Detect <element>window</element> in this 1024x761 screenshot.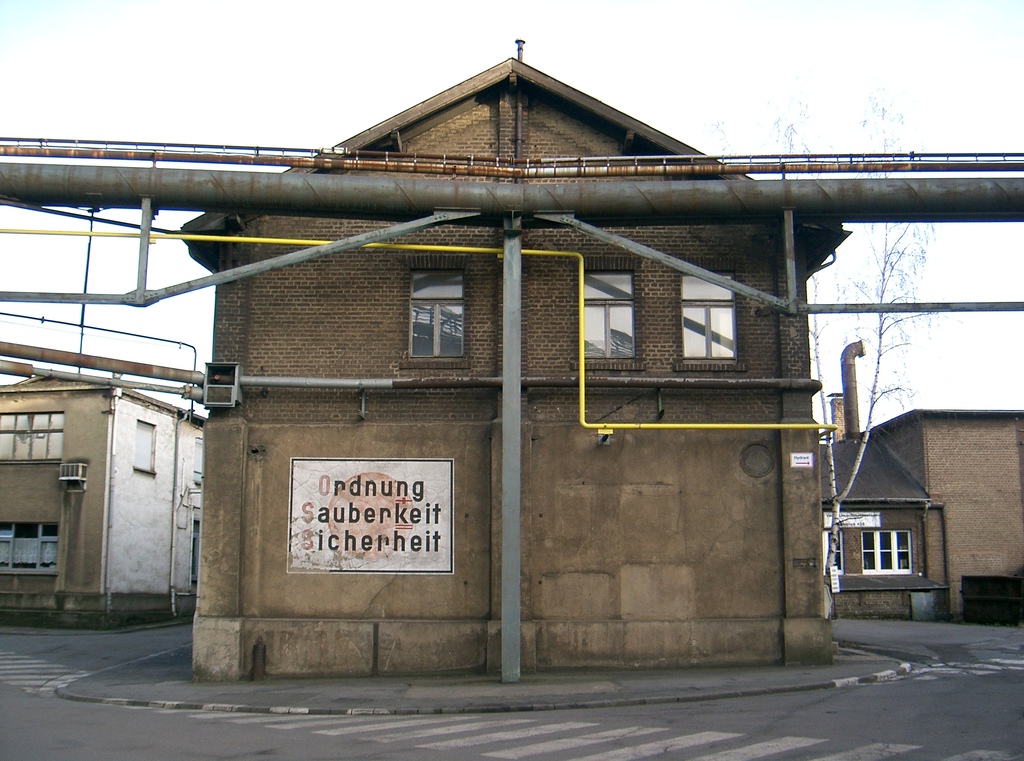
Detection: box=[412, 267, 468, 372].
